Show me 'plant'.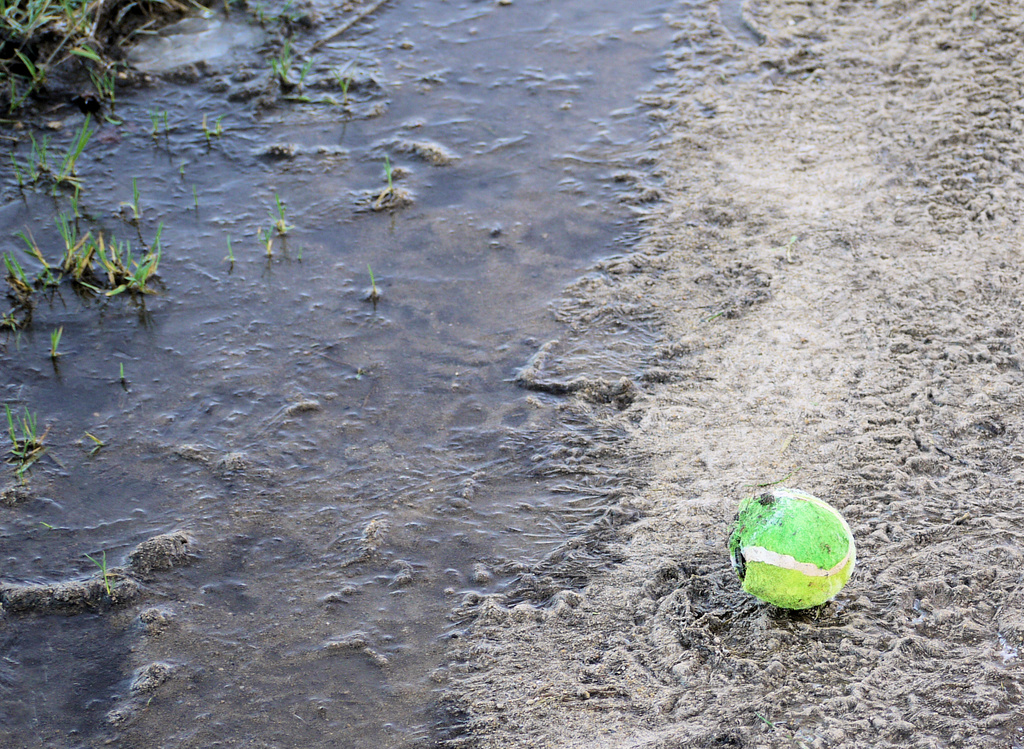
'plant' is here: l=328, t=68, r=357, b=94.
